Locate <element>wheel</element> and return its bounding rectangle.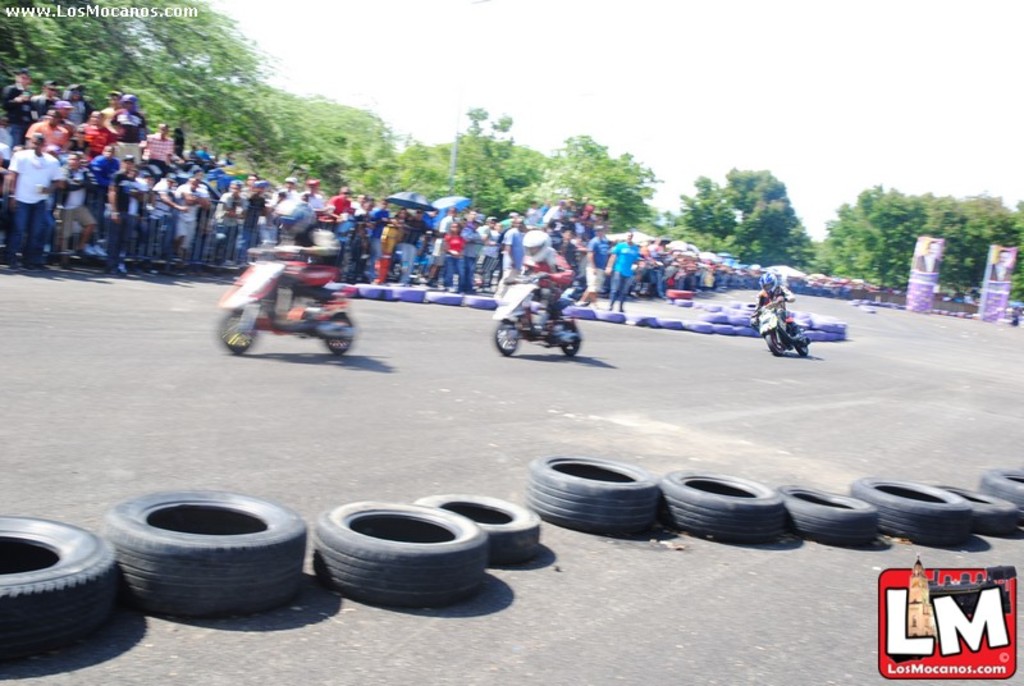
794 340 810 353.
